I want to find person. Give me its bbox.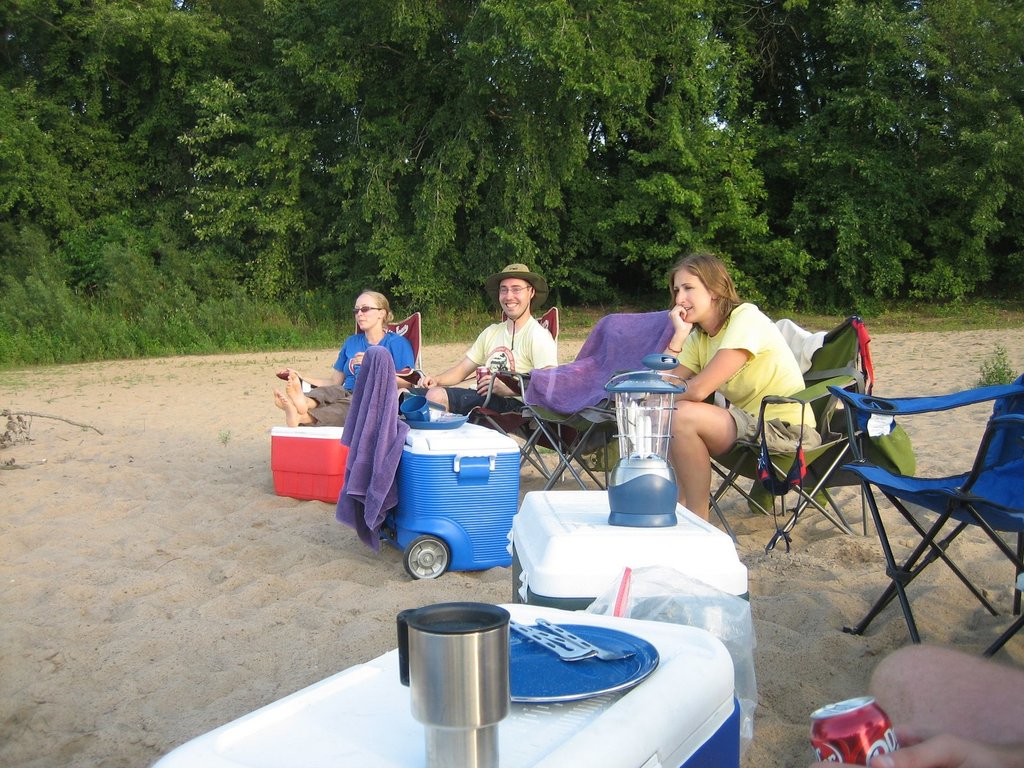
662,246,821,523.
